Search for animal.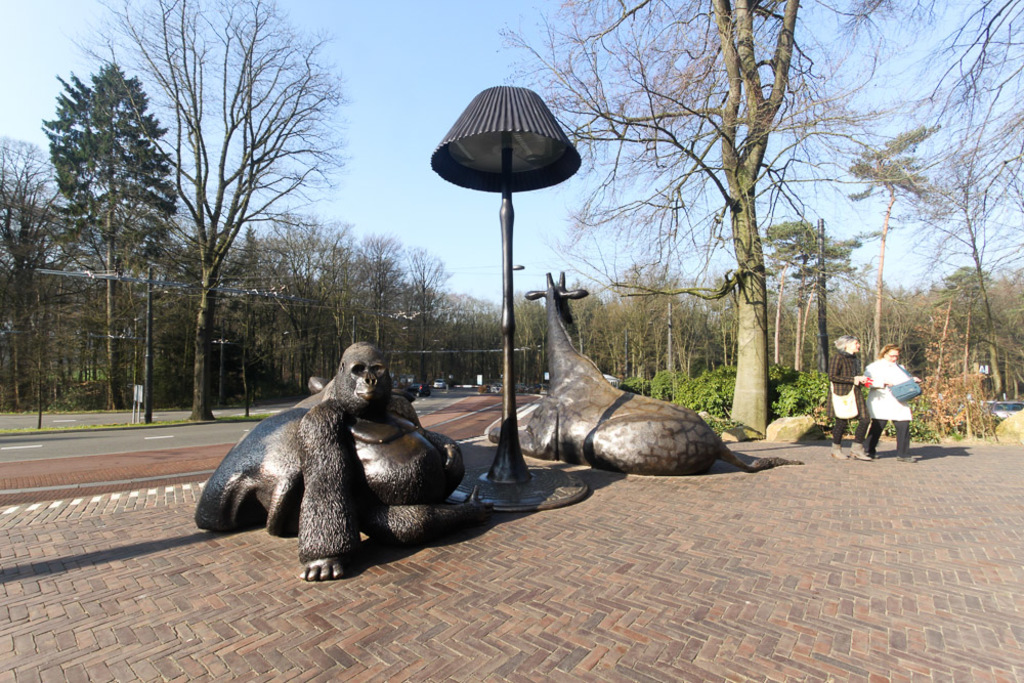
Found at left=488, top=263, right=804, bottom=480.
